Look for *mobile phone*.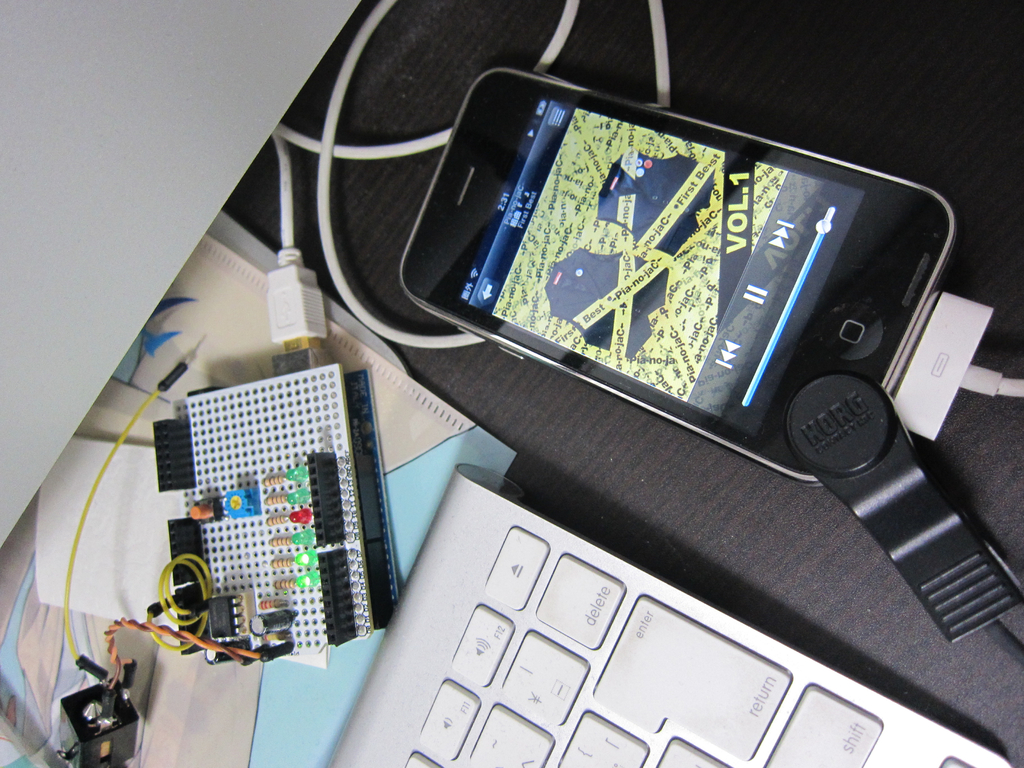
Found: detection(396, 64, 951, 487).
